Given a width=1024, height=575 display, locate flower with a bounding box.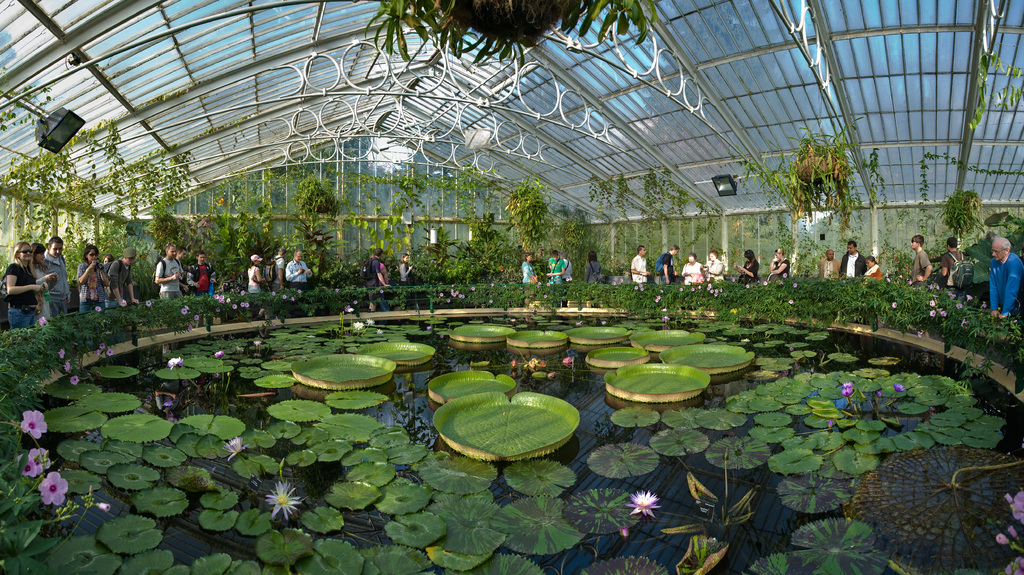
Located: select_region(44, 469, 69, 506).
